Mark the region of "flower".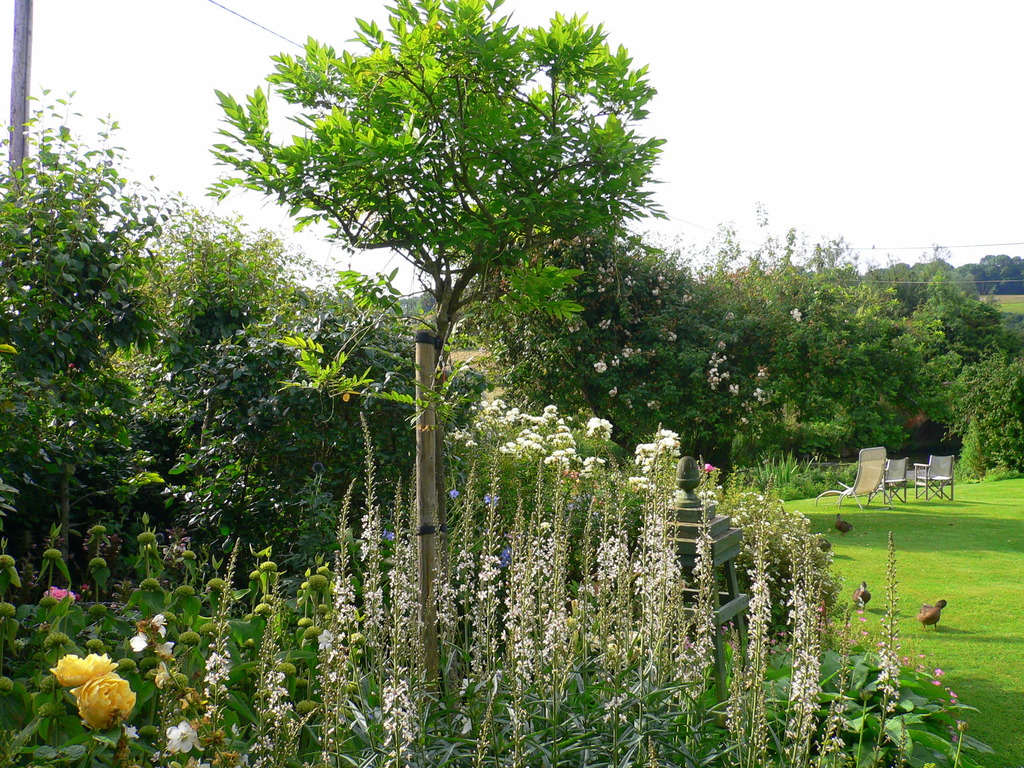
Region: (x1=495, y1=550, x2=518, y2=566).
